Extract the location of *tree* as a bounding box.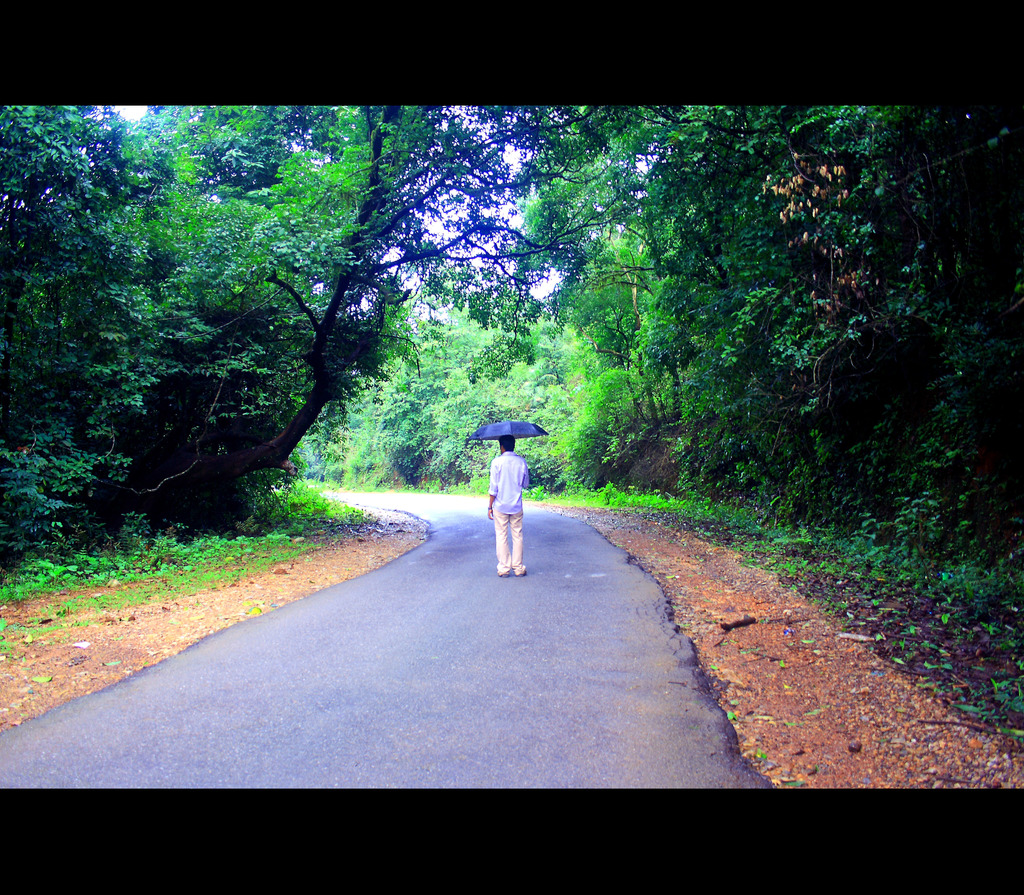
rect(516, 234, 717, 507).
